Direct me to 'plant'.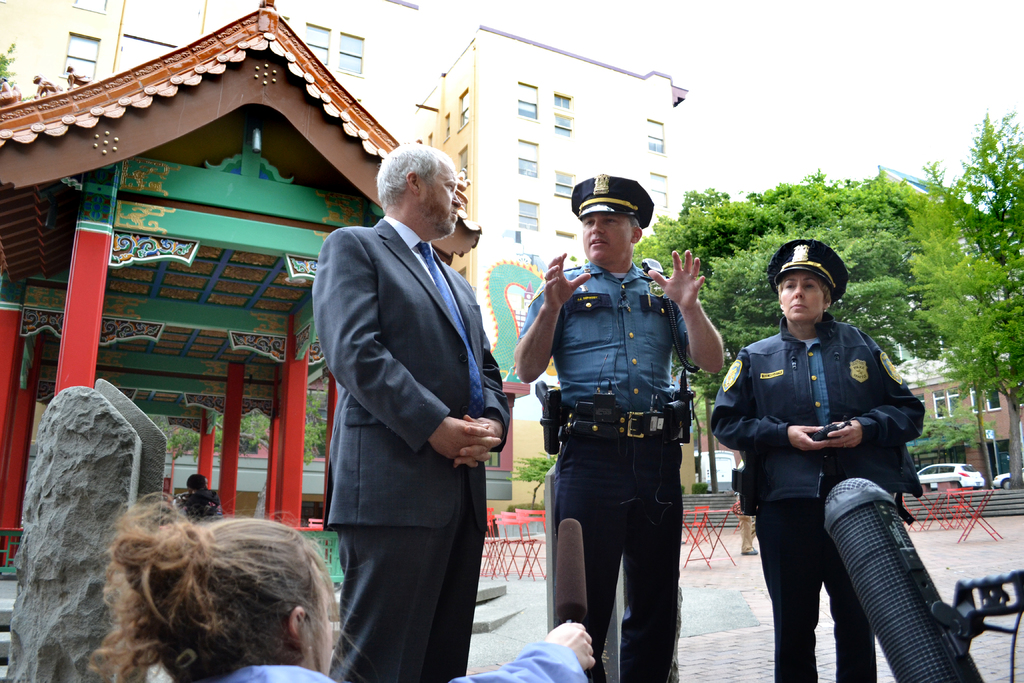
Direction: region(690, 478, 710, 498).
